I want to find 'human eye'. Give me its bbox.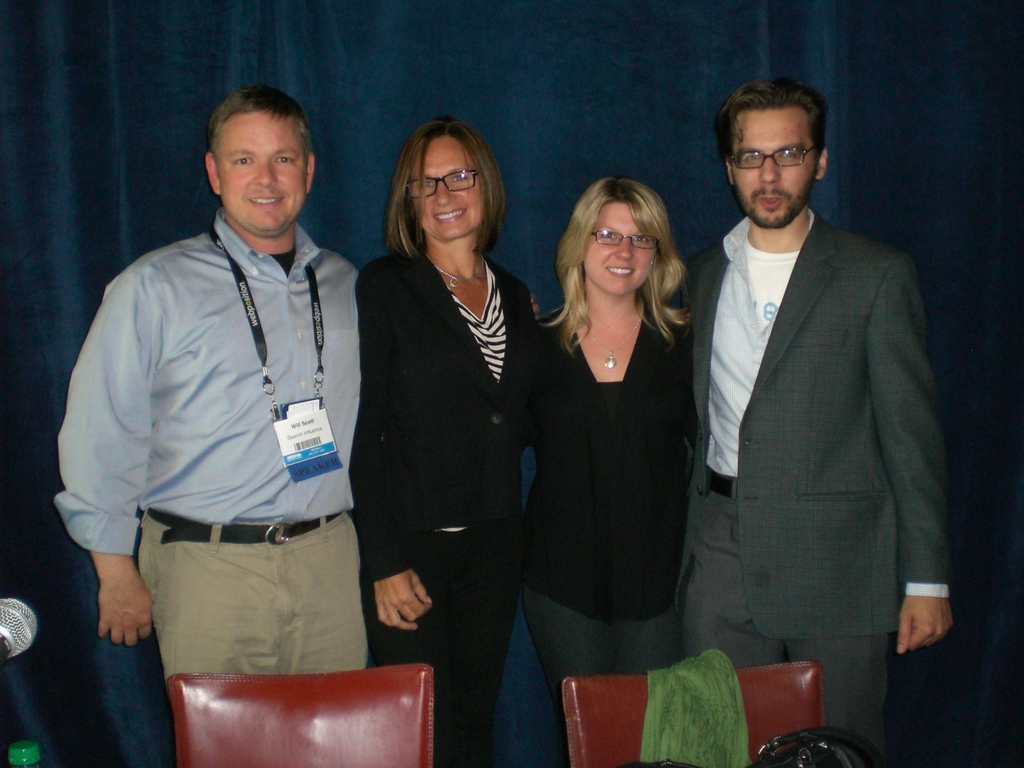
rect(778, 150, 796, 161).
